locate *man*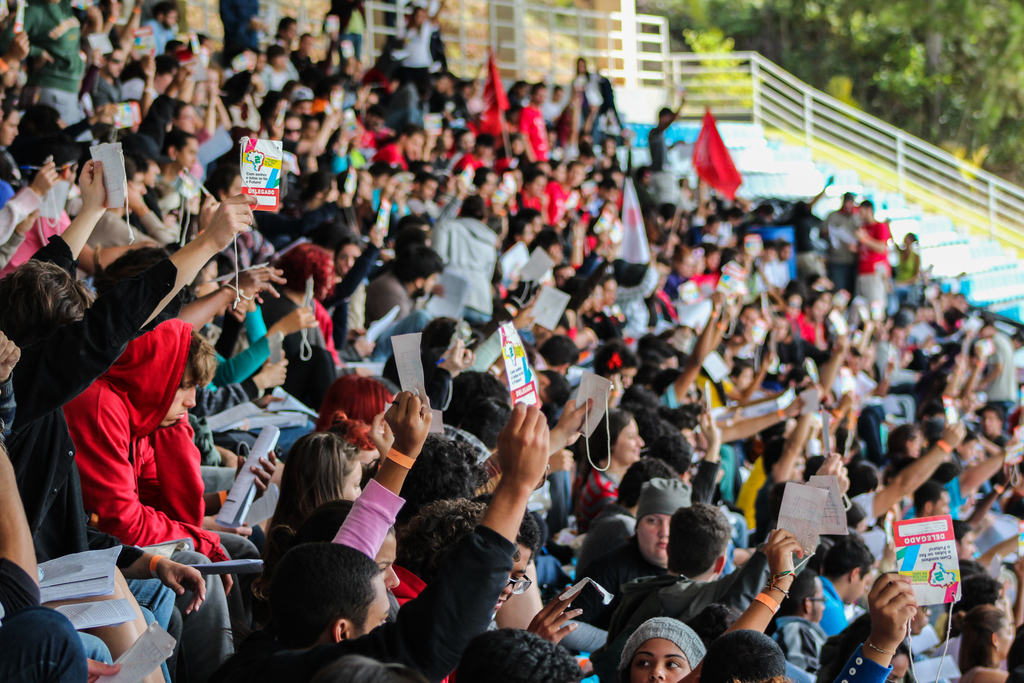
(x1=355, y1=162, x2=395, y2=236)
